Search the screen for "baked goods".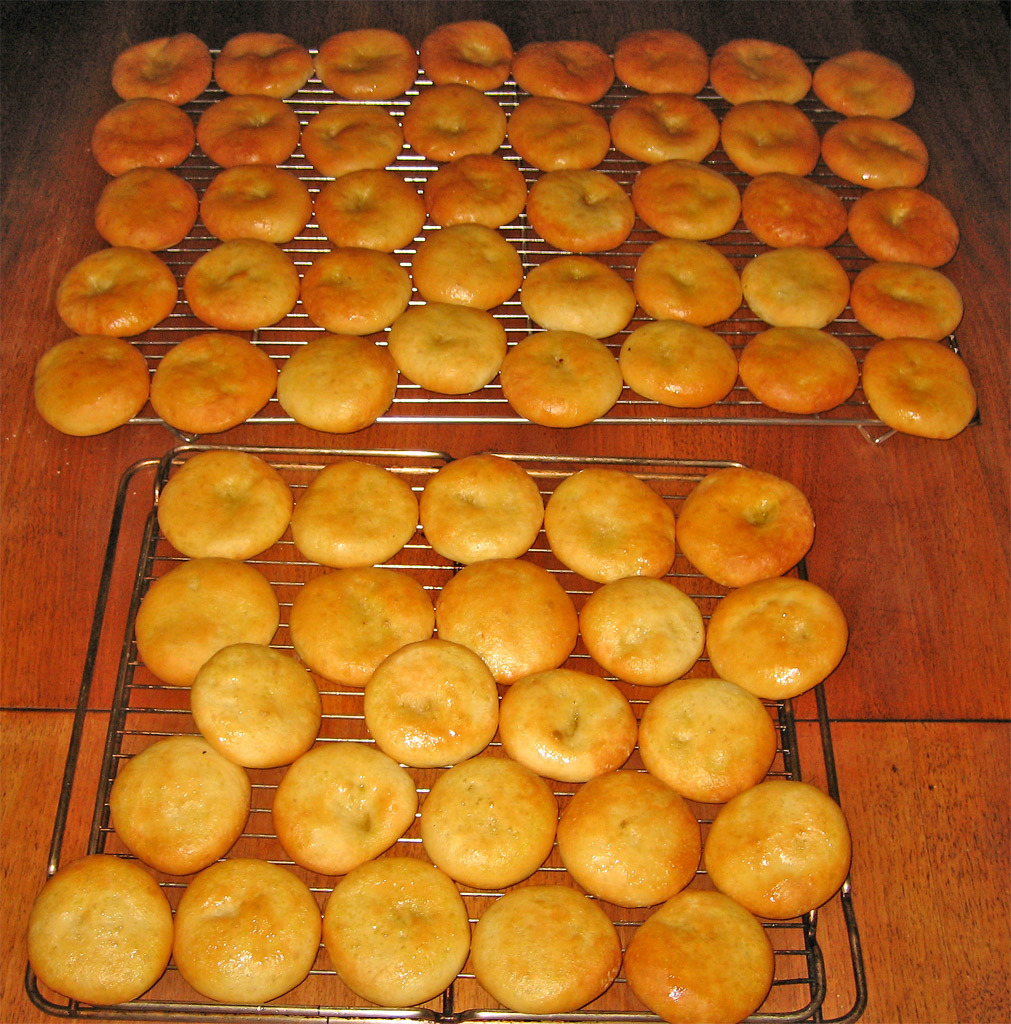
Found at 274/334/395/433.
